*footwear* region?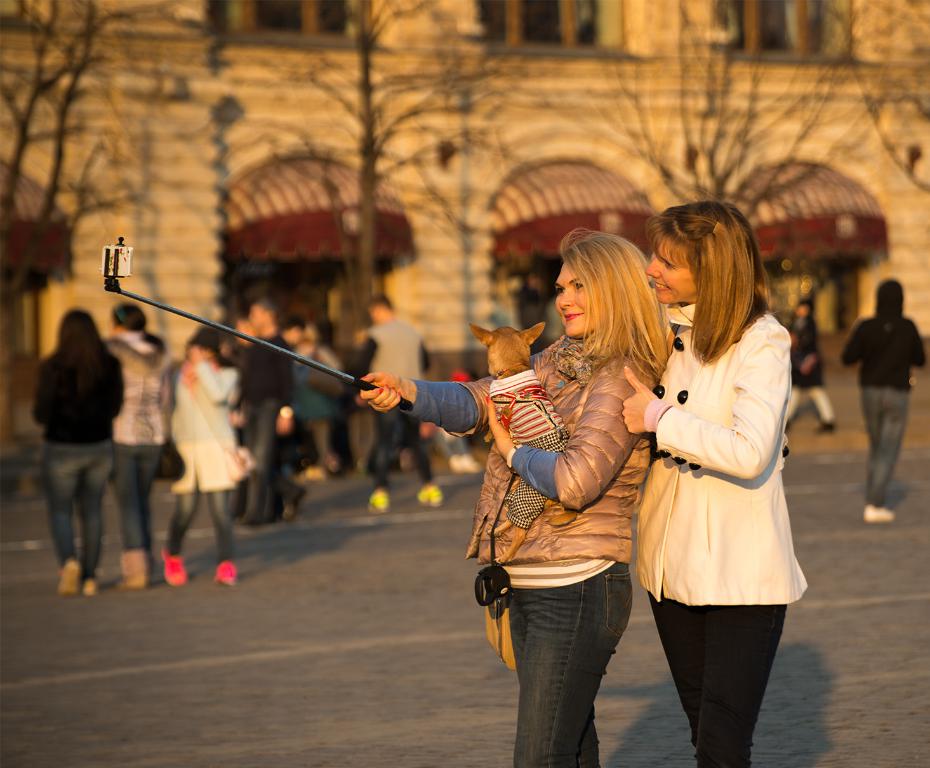
<box>286,479,303,529</box>
